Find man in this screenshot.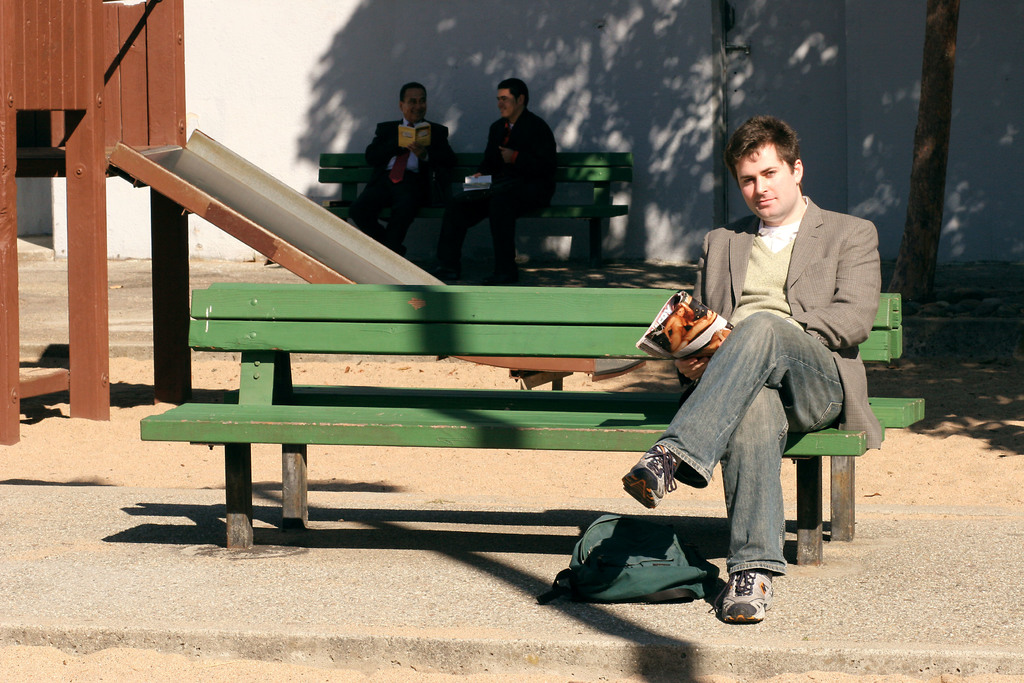
The bounding box for man is l=433, t=77, r=556, b=284.
